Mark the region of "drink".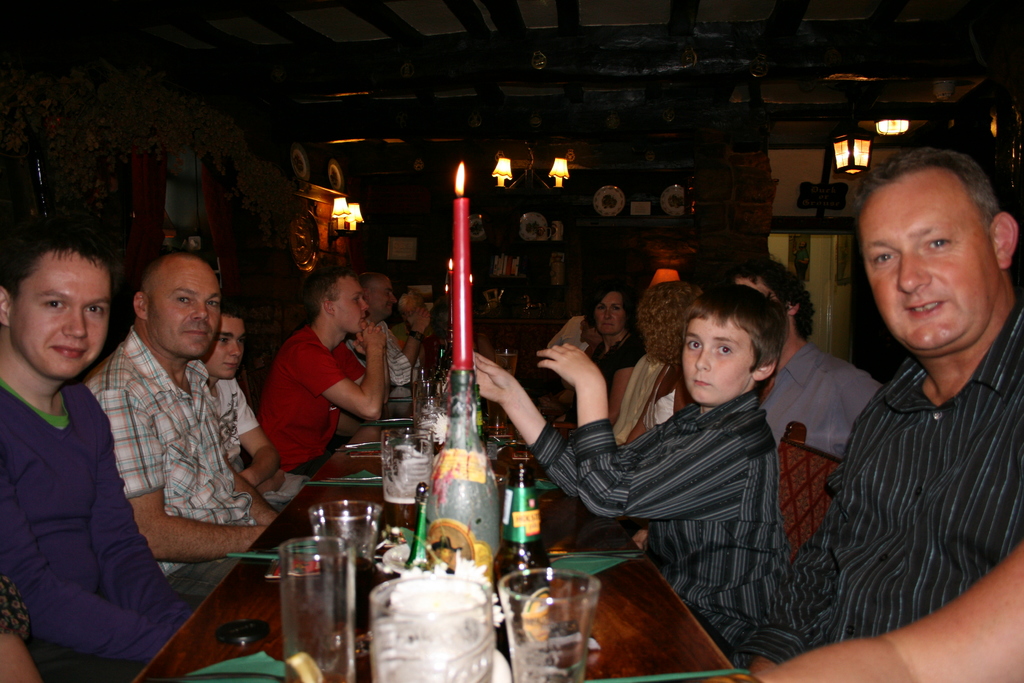
Region: x1=267, y1=513, x2=358, y2=672.
